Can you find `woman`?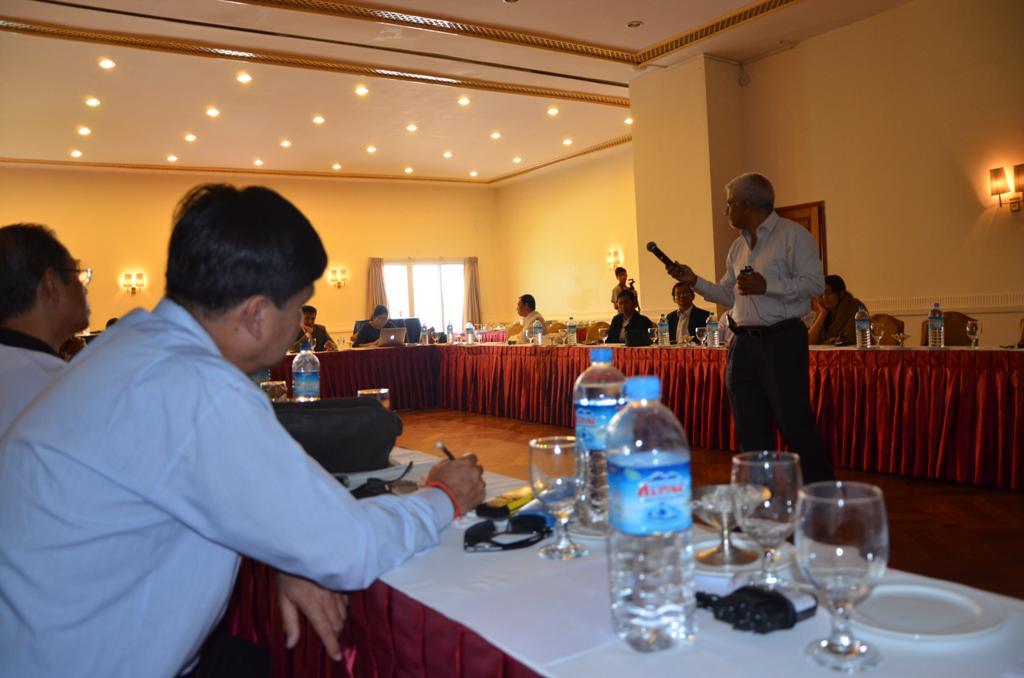
Yes, bounding box: [803, 276, 872, 348].
